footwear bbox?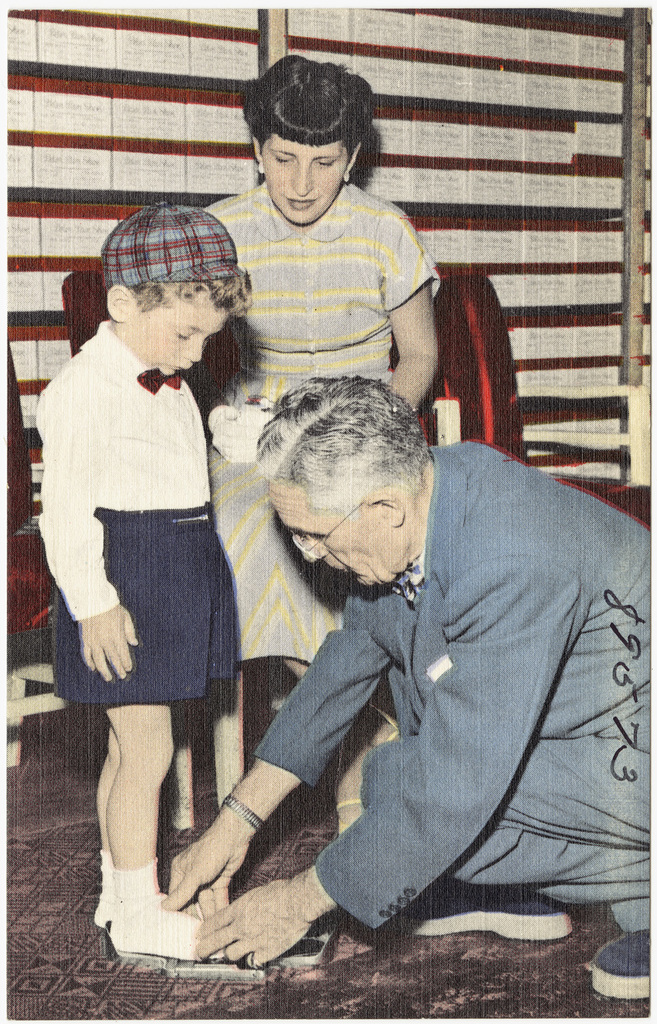
[89, 856, 221, 973]
